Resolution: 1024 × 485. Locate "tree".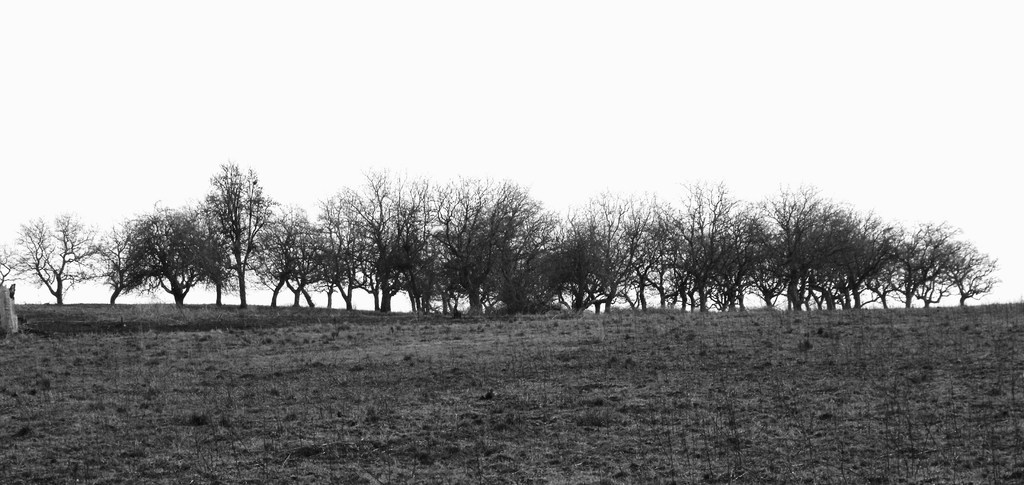
203, 156, 280, 303.
